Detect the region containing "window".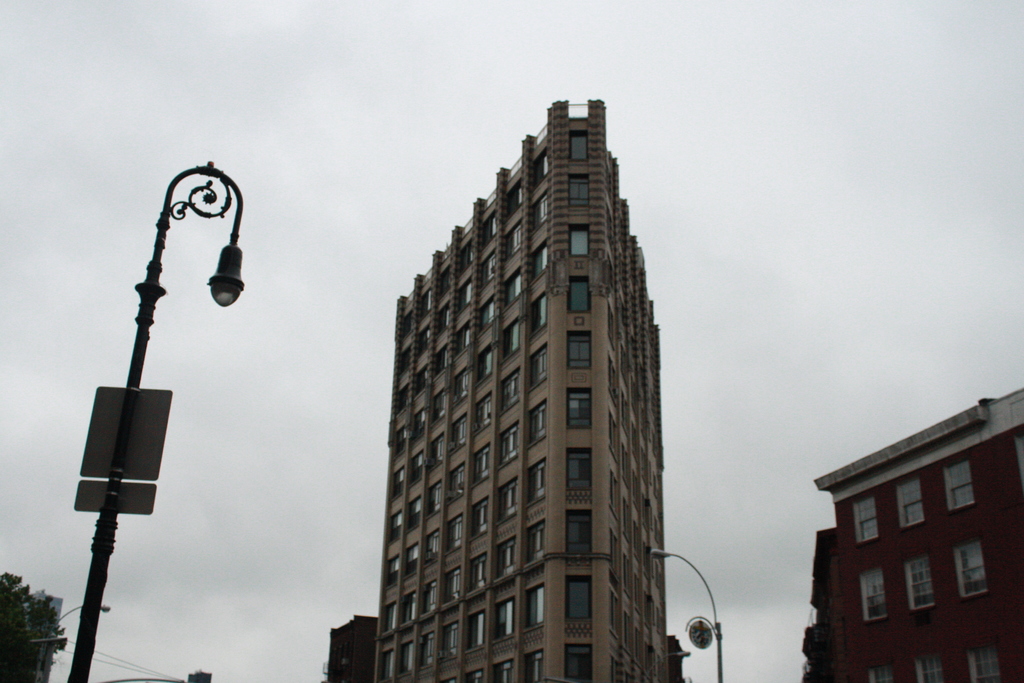
[x1=957, y1=637, x2=1016, y2=682].
